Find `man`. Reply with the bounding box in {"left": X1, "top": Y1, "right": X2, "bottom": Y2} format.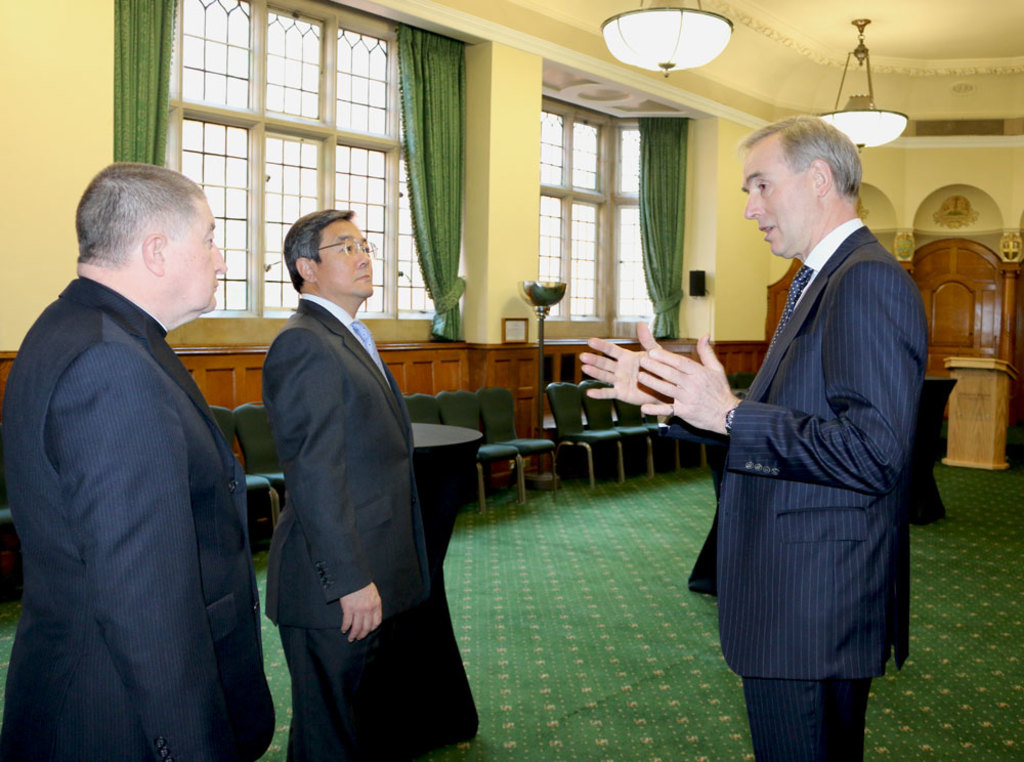
{"left": 262, "top": 206, "right": 434, "bottom": 761}.
